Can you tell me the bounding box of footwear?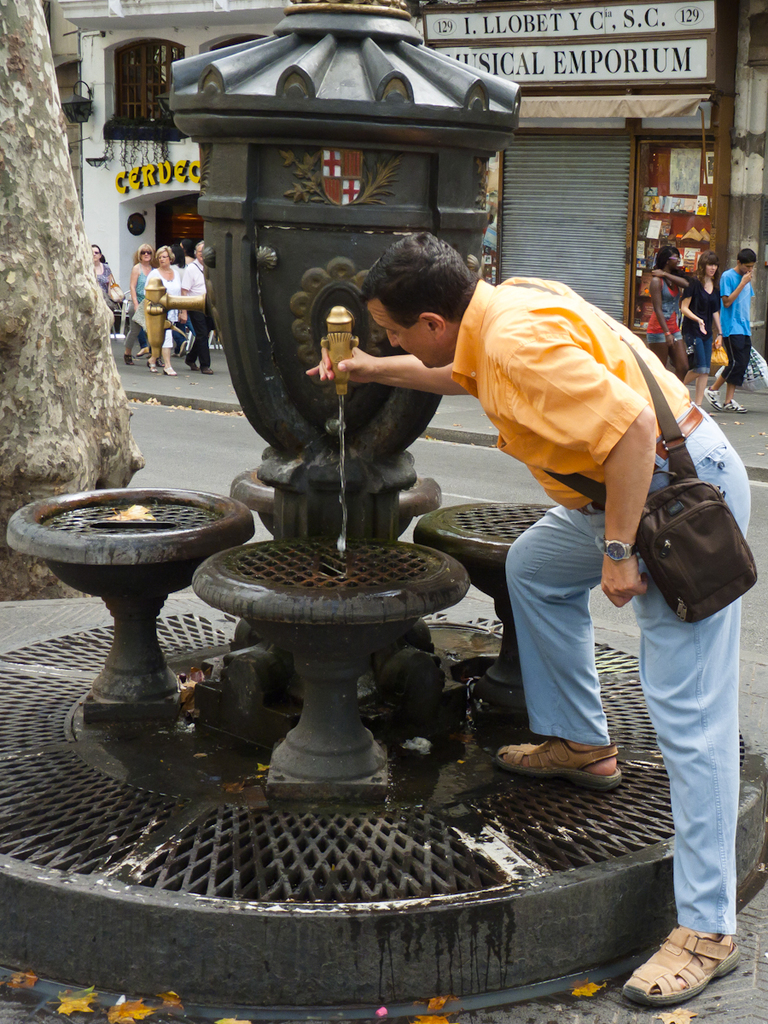
(left=172, top=352, right=174, bottom=357).
